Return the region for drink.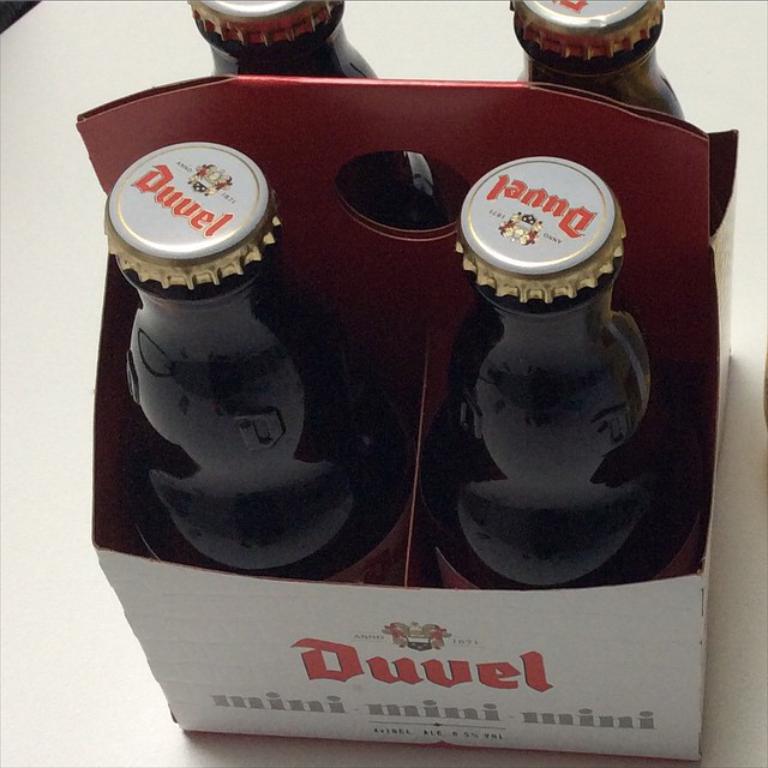
left=508, top=0, right=686, bottom=119.
